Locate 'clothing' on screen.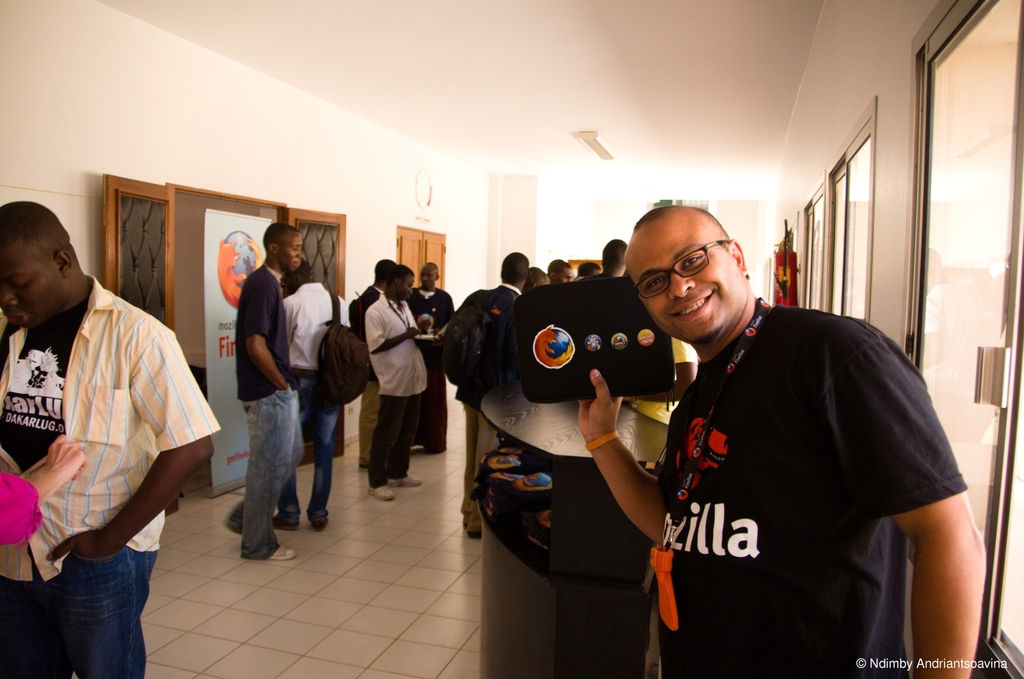
On screen at box(344, 284, 381, 463).
